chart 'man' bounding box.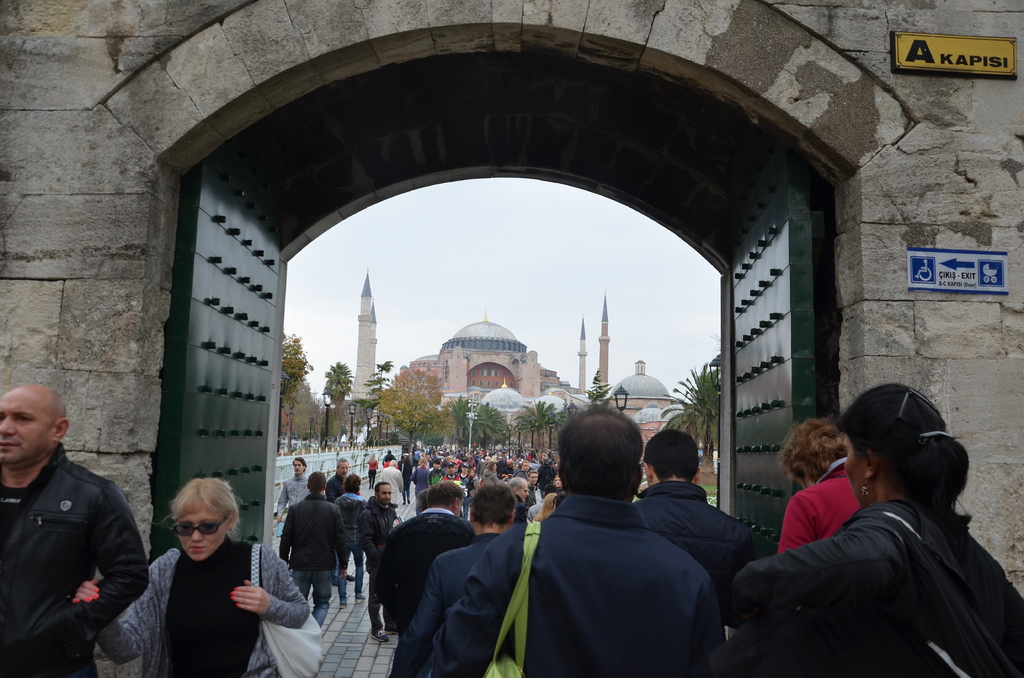
Charted: x1=428 y1=404 x2=700 y2=677.
